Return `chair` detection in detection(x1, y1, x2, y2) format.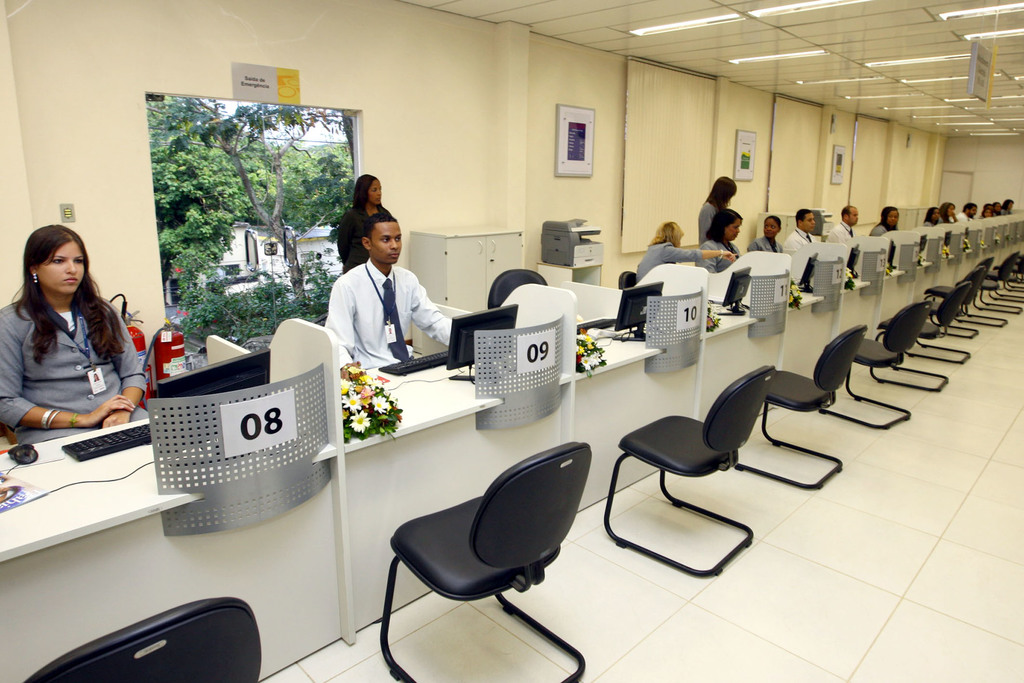
detection(601, 365, 772, 577).
